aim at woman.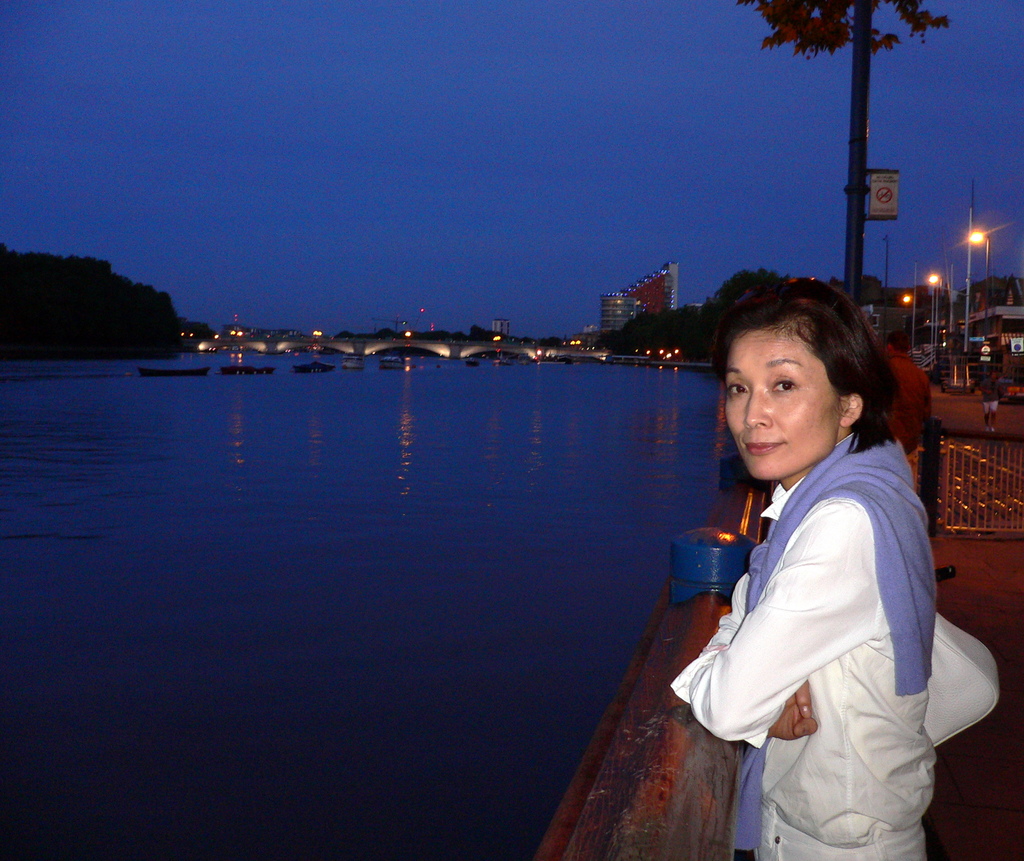
Aimed at locate(678, 271, 976, 859).
